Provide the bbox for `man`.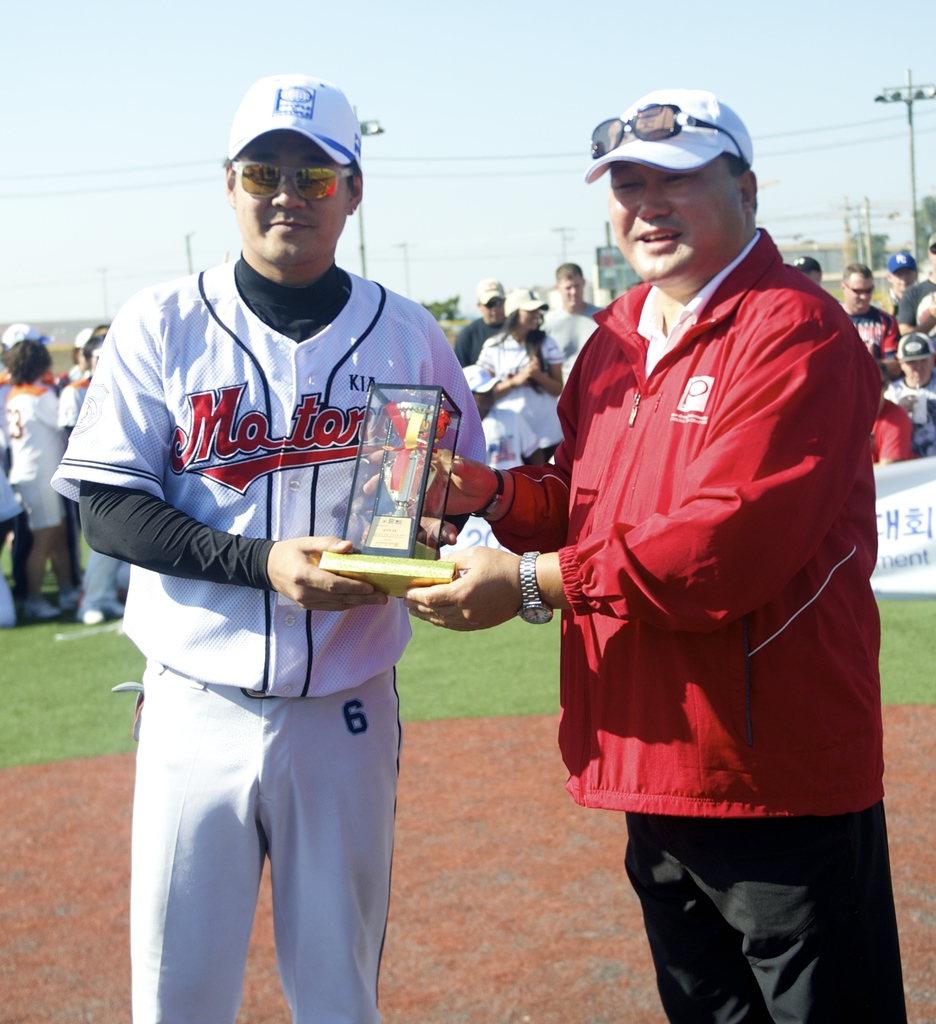
71/55/504/1002.
